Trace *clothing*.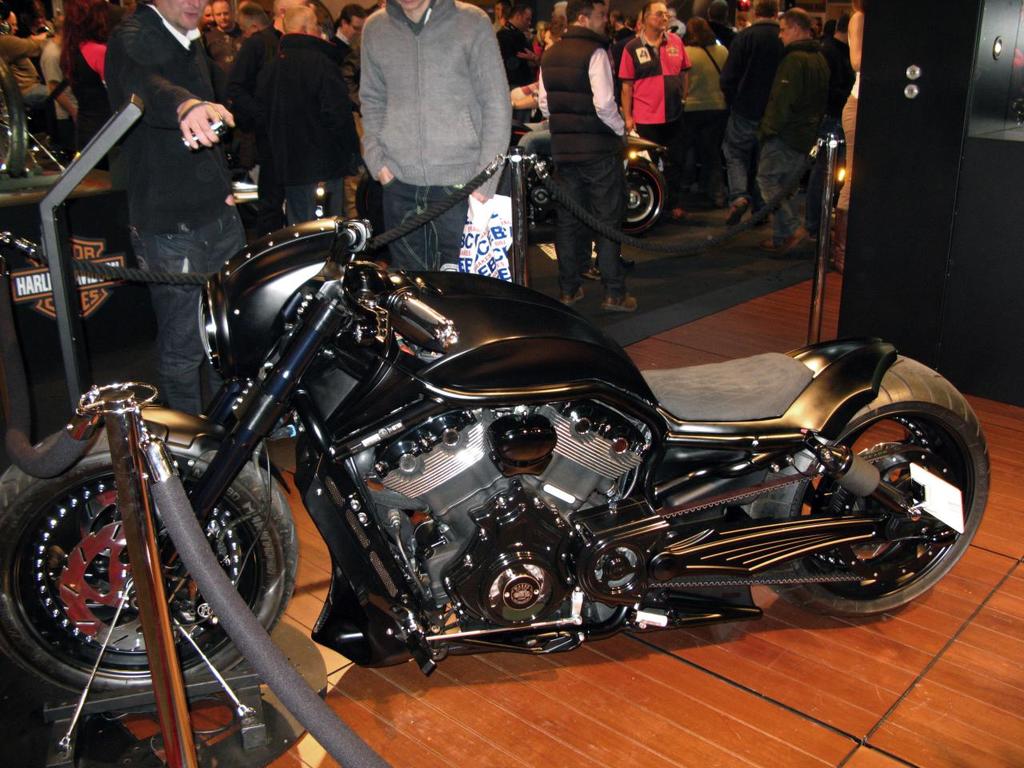
Traced to <region>109, 7, 262, 405</region>.
